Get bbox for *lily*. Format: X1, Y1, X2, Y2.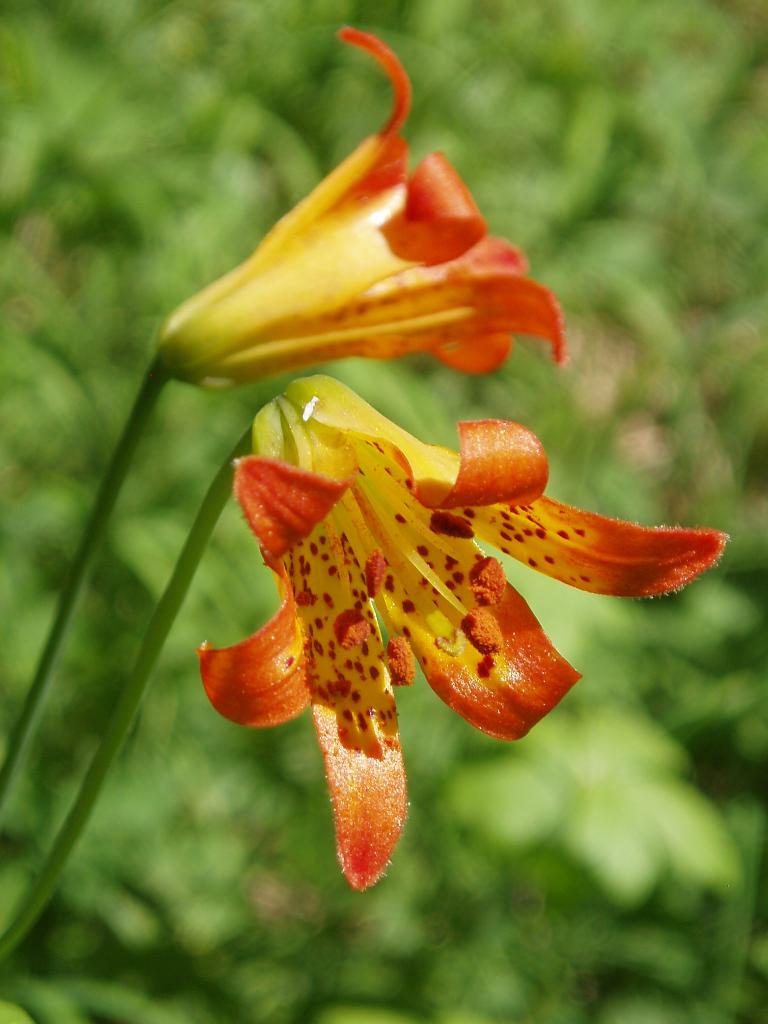
162, 26, 571, 397.
